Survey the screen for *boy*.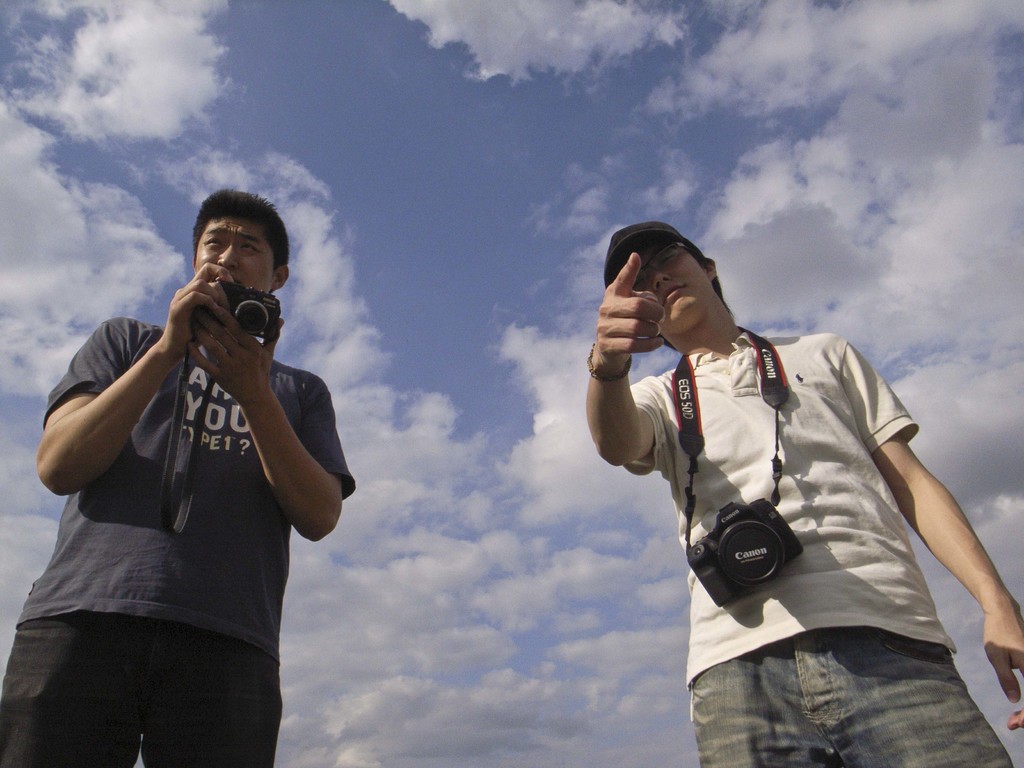
Survey found: [583,221,1023,767].
